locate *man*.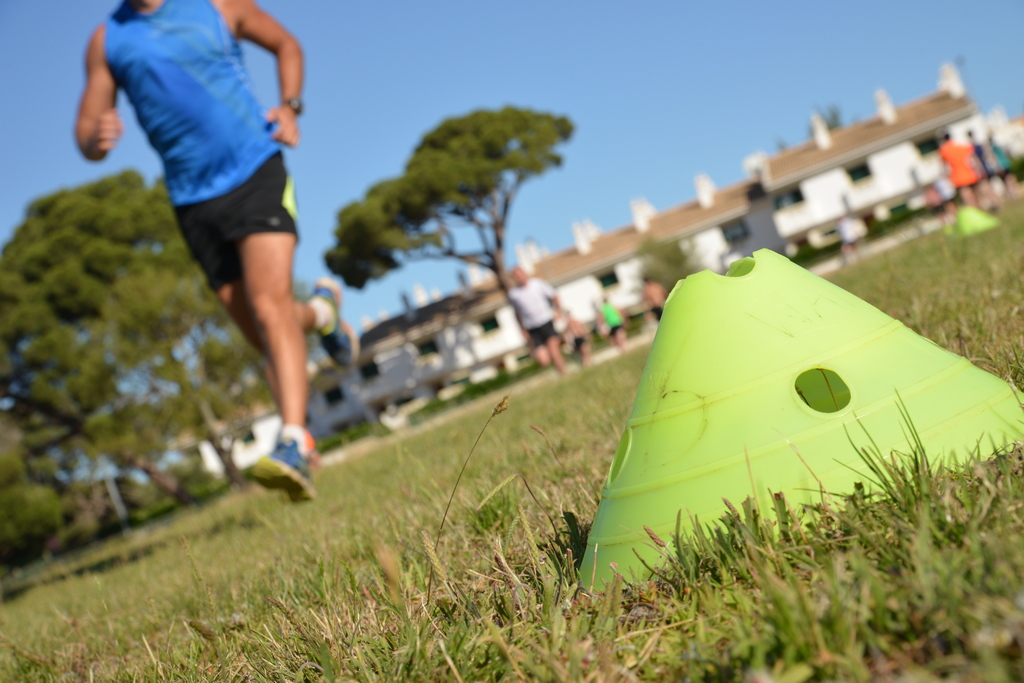
Bounding box: [left=936, top=129, right=985, bottom=209].
